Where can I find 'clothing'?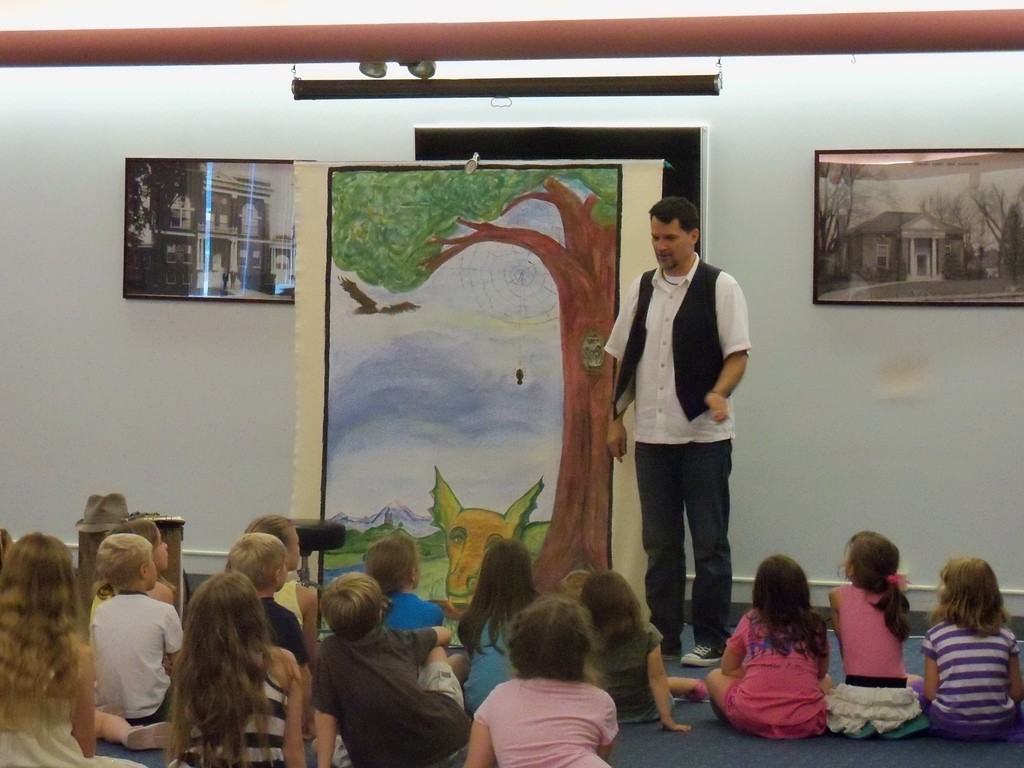
You can find it at bbox(918, 615, 1016, 735).
